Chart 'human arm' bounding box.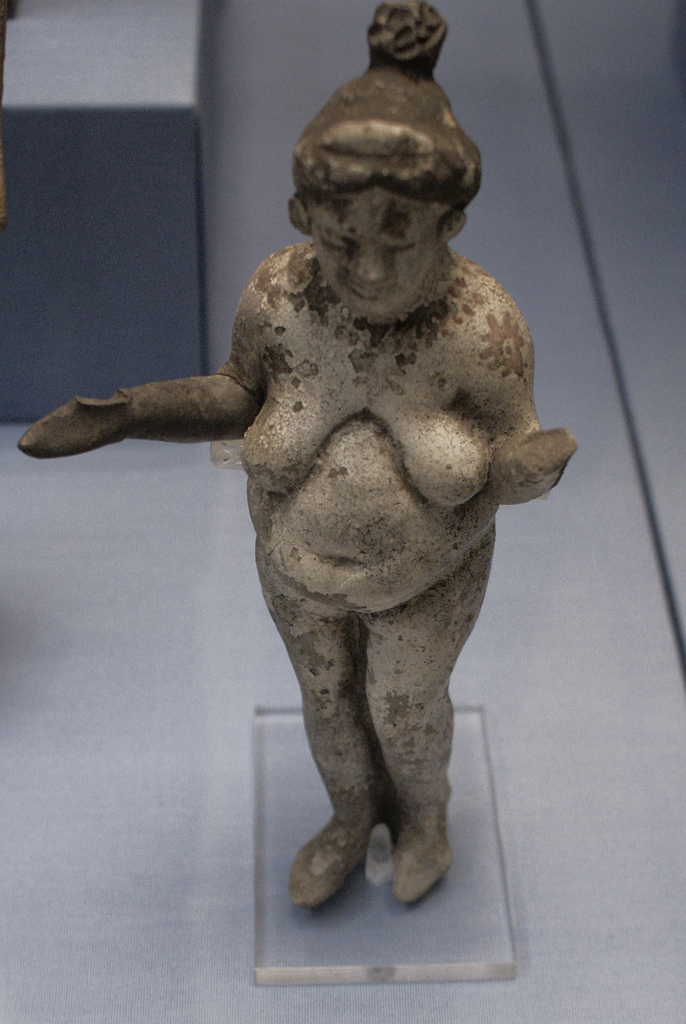
Charted: 45:338:263:468.
